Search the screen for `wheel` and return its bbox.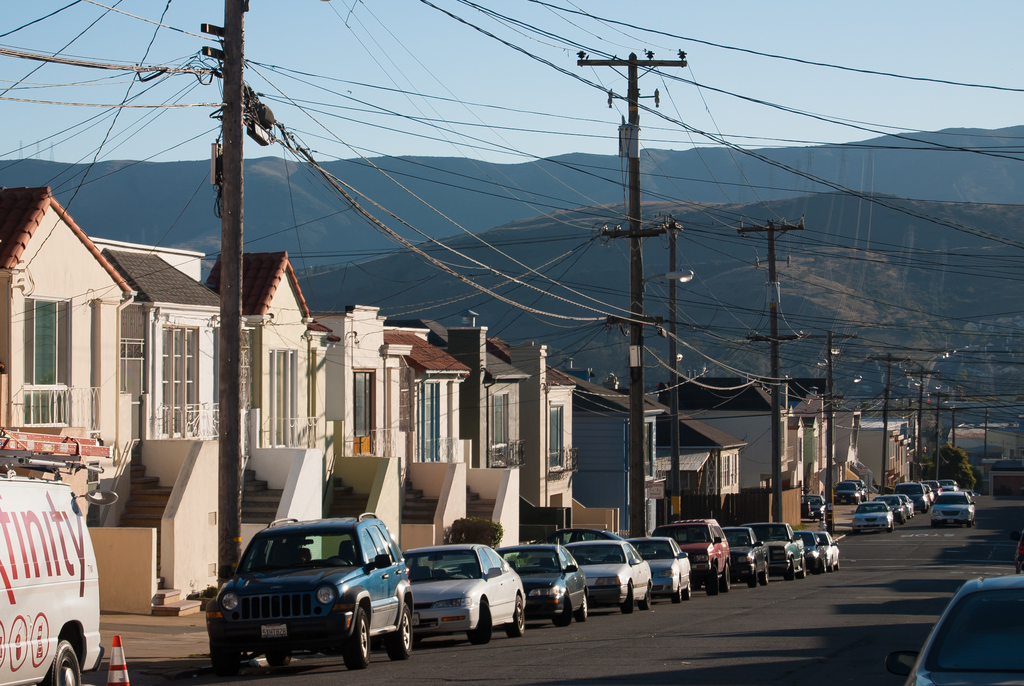
Found: Rect(557, 594, 572, 630).
